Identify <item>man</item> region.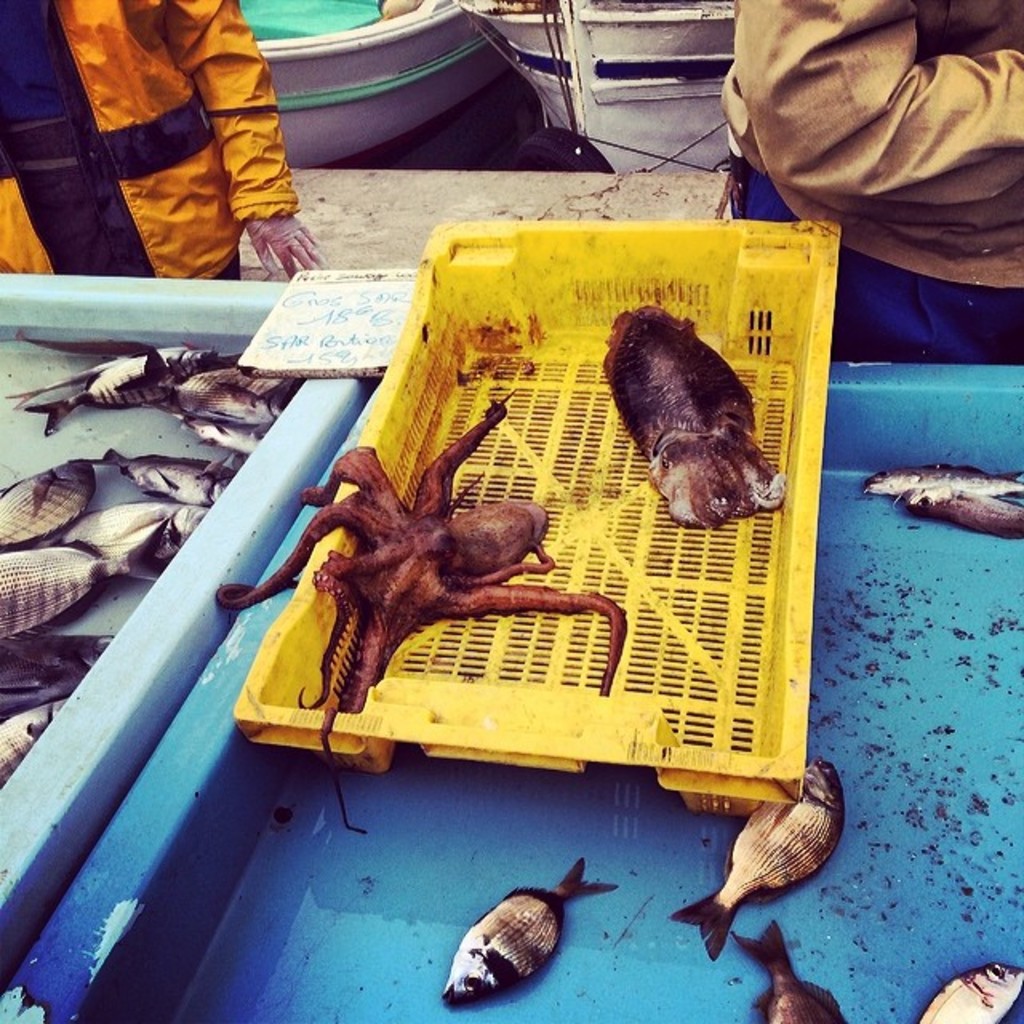
Region: [0,0,330,282].
